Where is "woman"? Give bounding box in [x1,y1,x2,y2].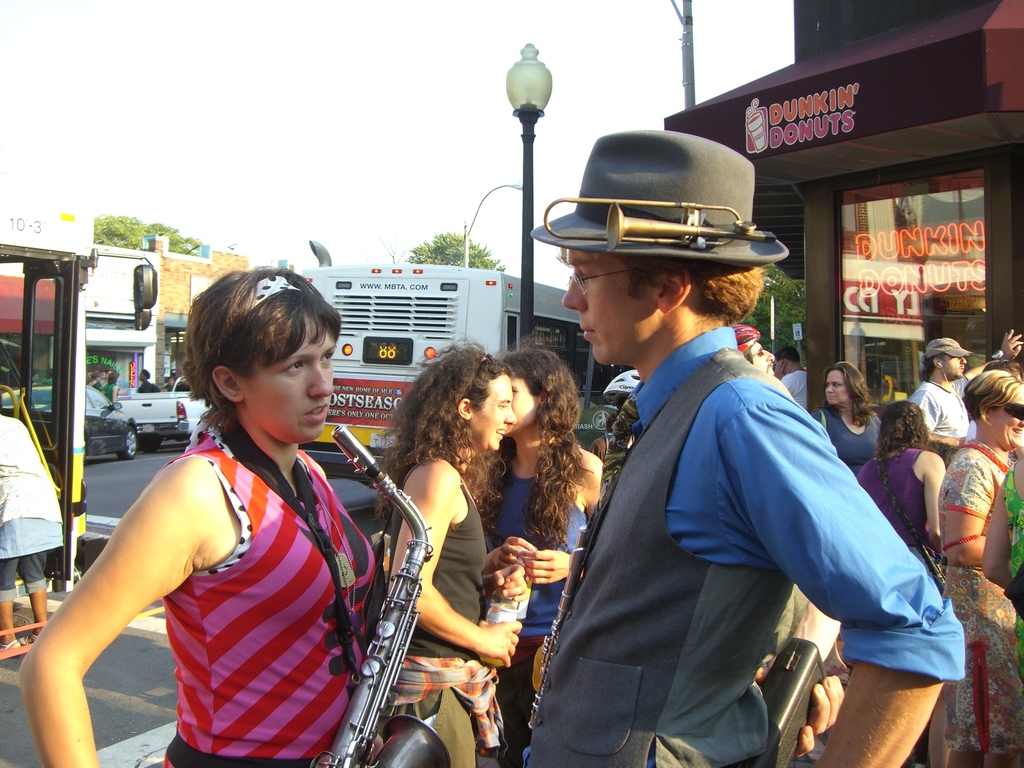
[860,399,949,579].
